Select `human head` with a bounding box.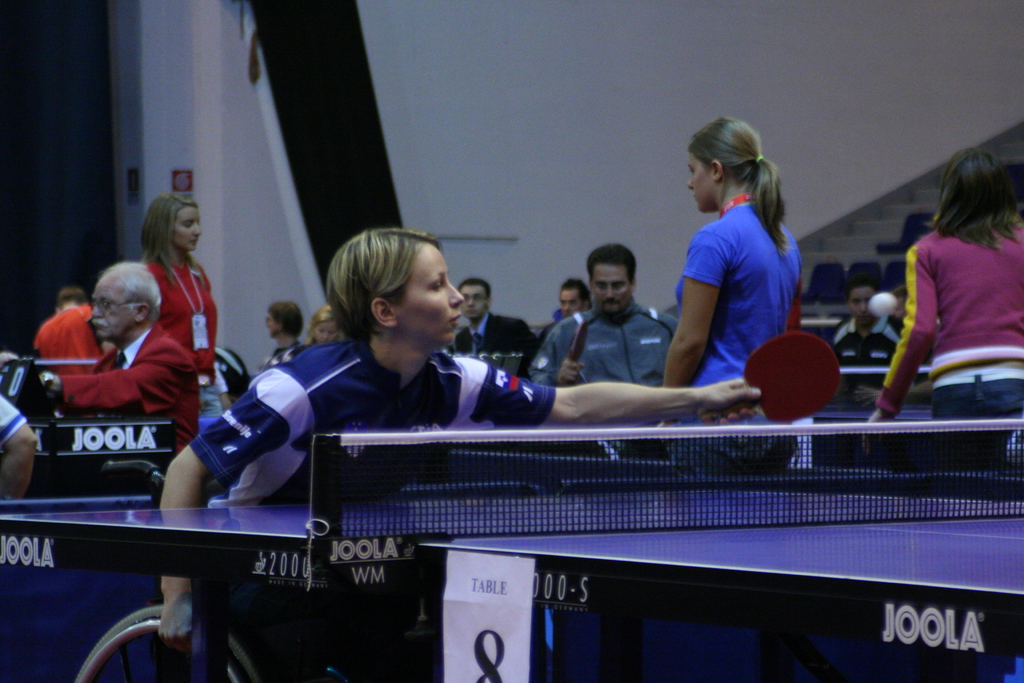
box(265, 299, 304, 341).
